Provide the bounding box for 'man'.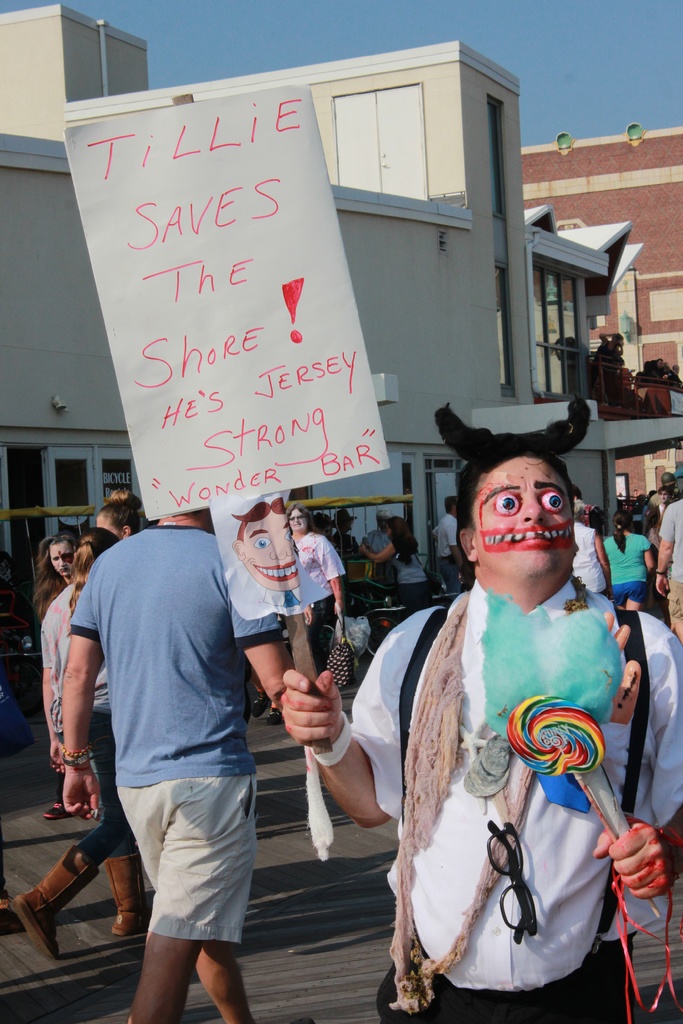
bbox=[655, 501, 682, 650].
